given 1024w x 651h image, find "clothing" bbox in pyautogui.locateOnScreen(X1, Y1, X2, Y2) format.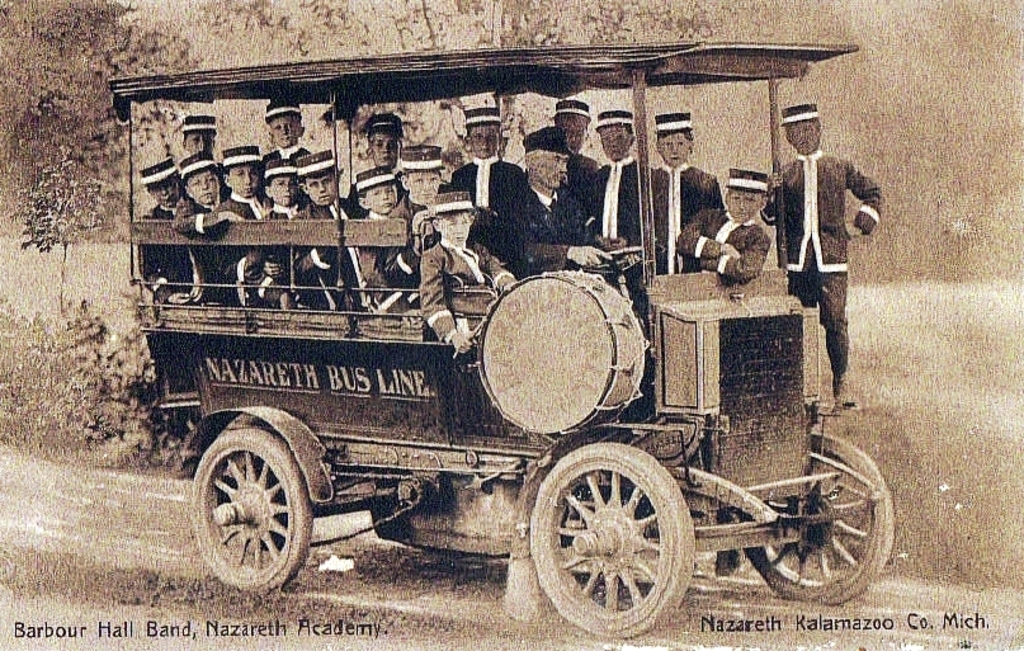
pyautogui.locateOnScreen(774, 93, 869, 397).
